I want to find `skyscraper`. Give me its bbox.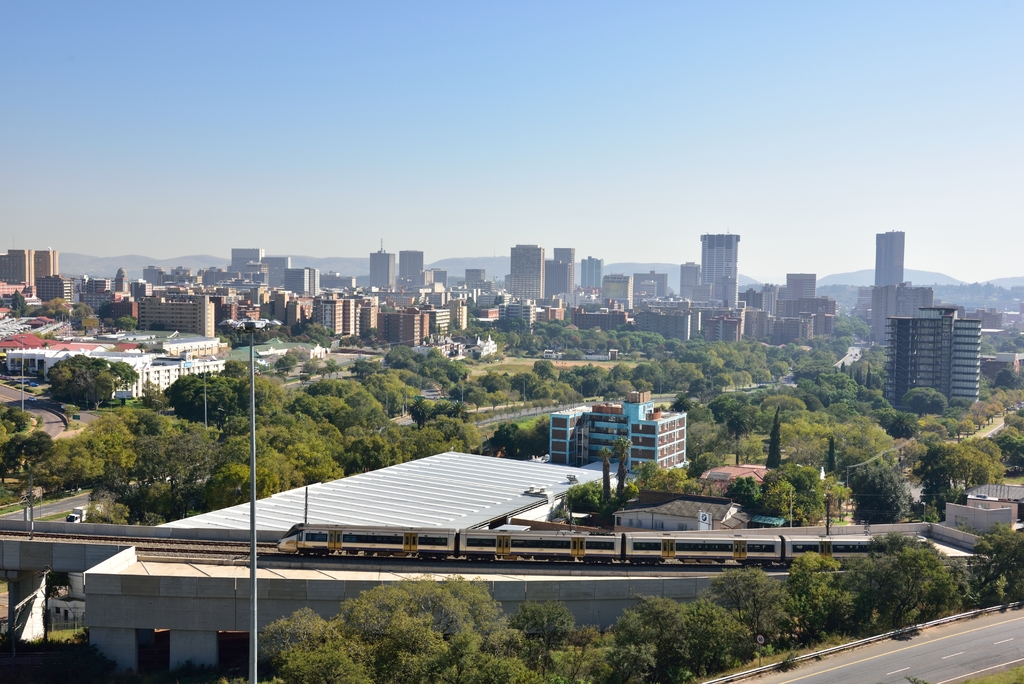
[left=227, top=246, right=269, bottom=288].
